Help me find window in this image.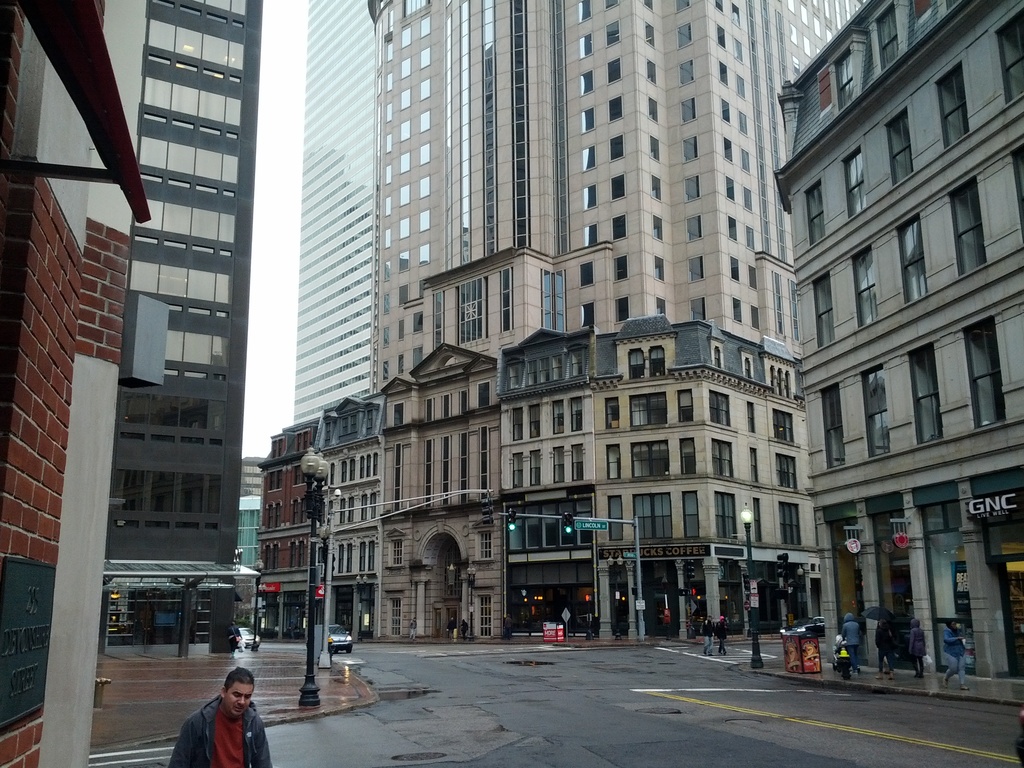
Found it: box=[580, 0, 591, 19].
